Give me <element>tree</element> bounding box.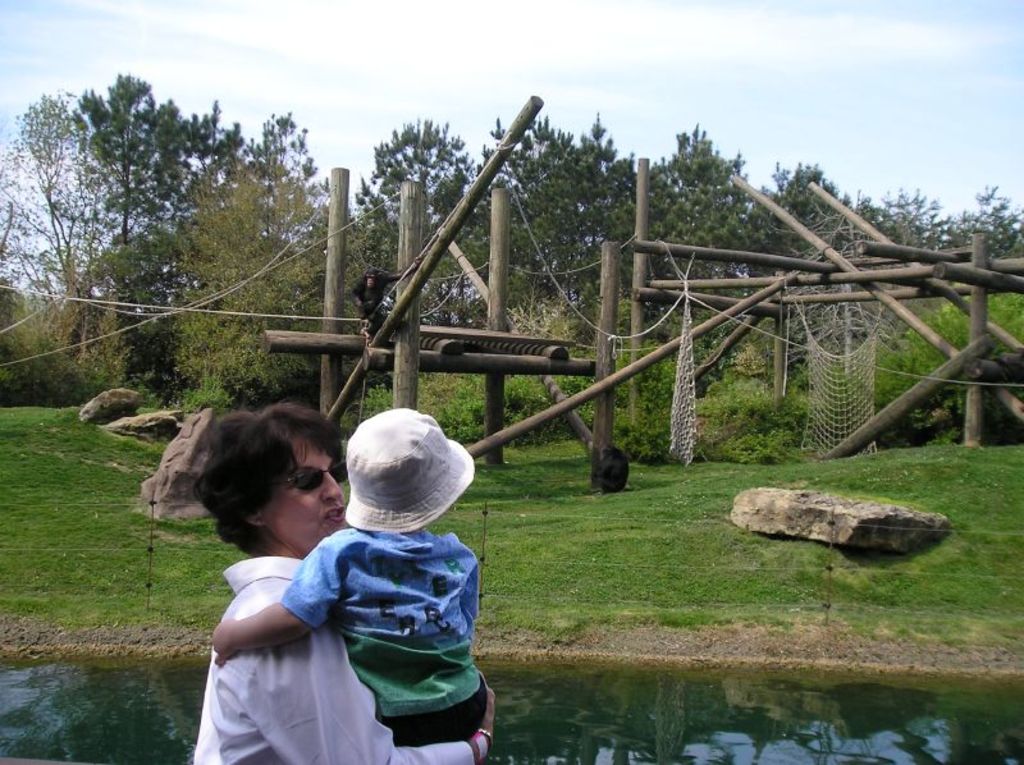
468, 86, 612, 324.
